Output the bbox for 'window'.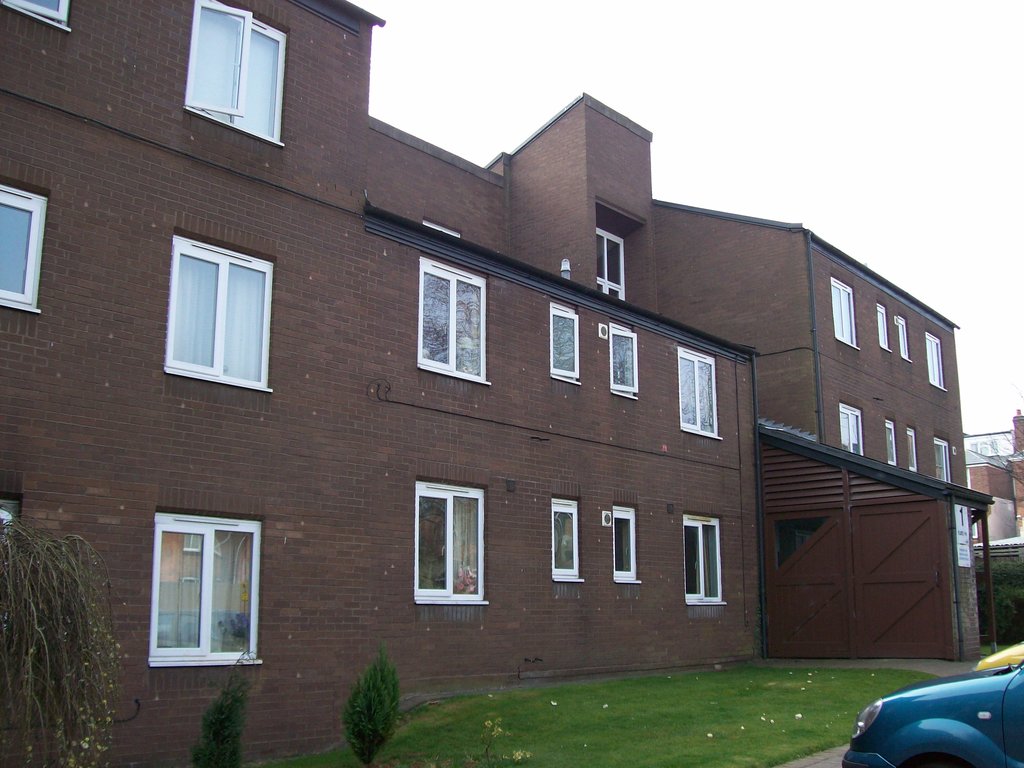
822/265/862/355.
